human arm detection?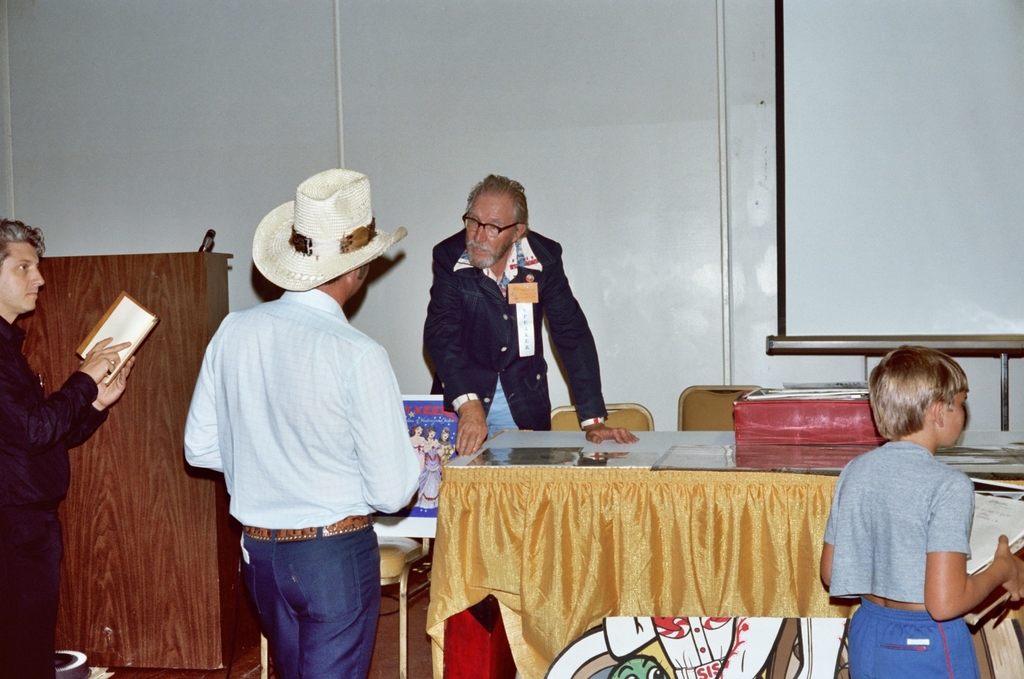
box(54, 363, 133, 458)
